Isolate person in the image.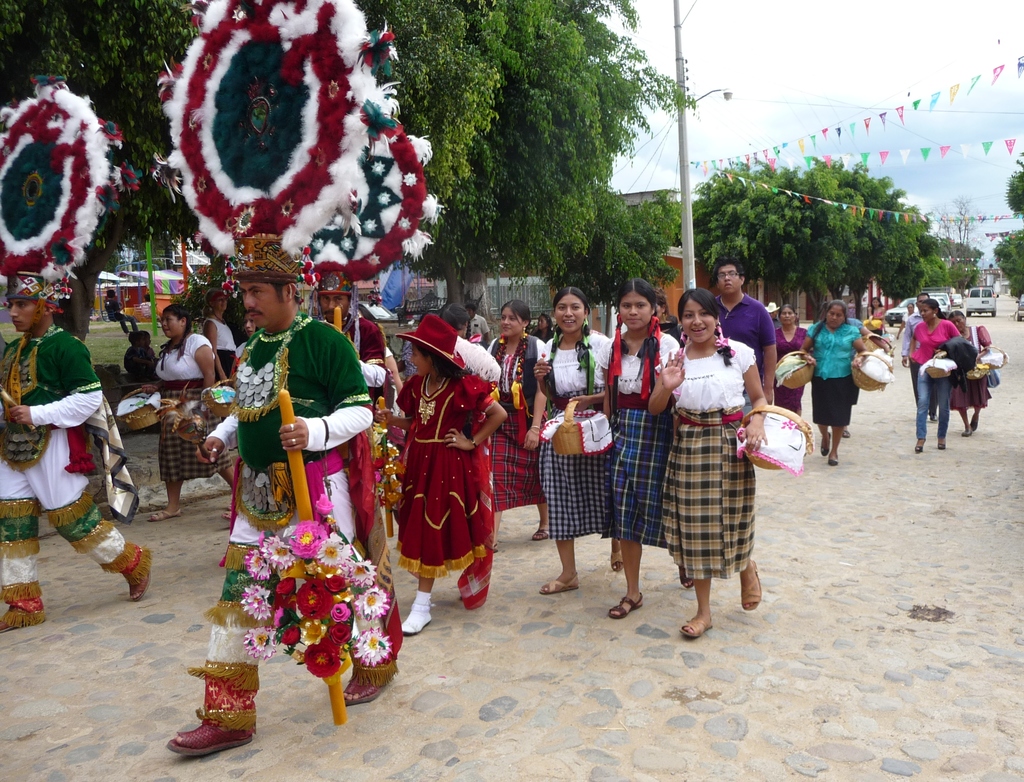
Isolated region: Rect(387, 299, 497, 637).
